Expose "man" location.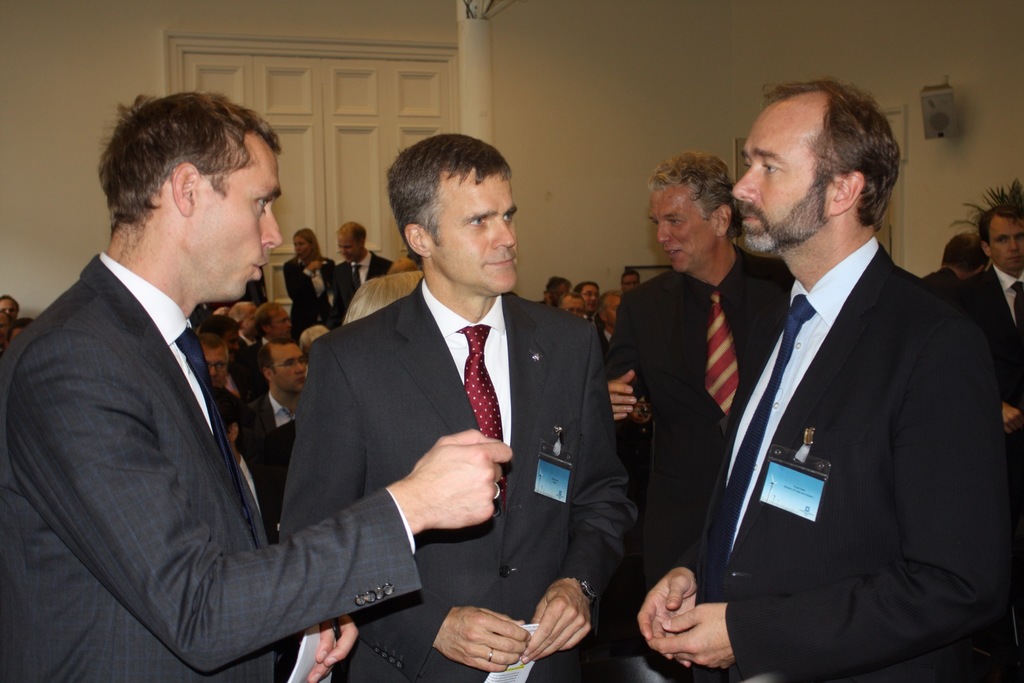
Exposed at 598 126 799 543.
